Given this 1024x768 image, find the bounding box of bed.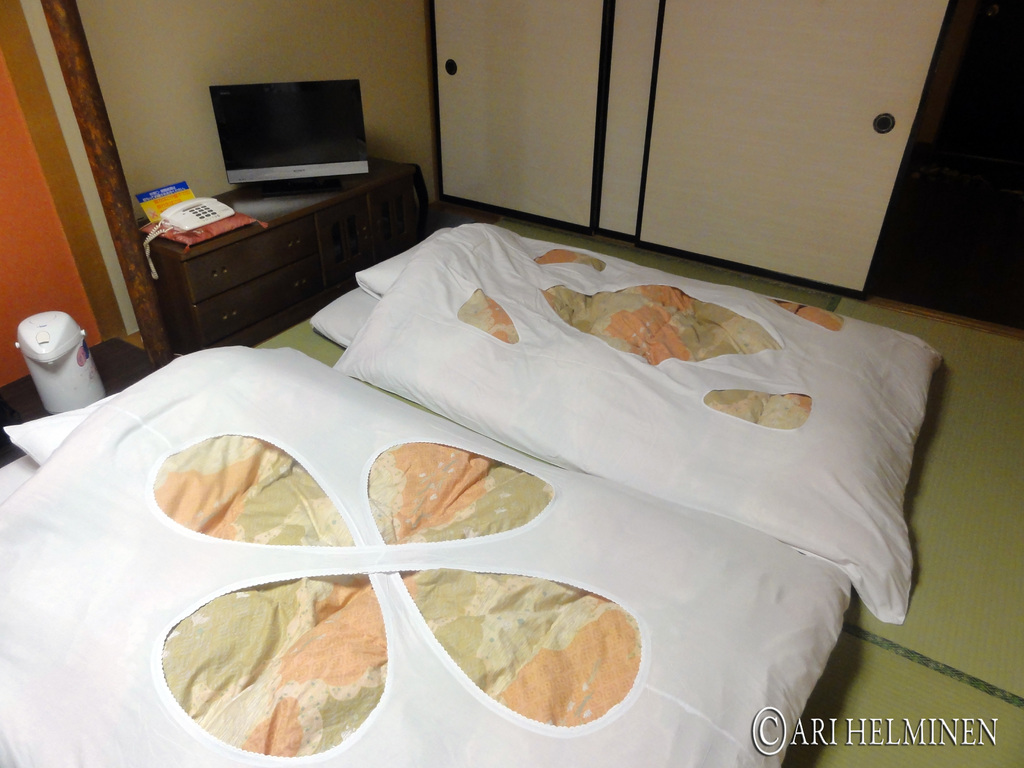
{"x1": 0, "y1": 339, "x2": 857, "y2": 767}.
